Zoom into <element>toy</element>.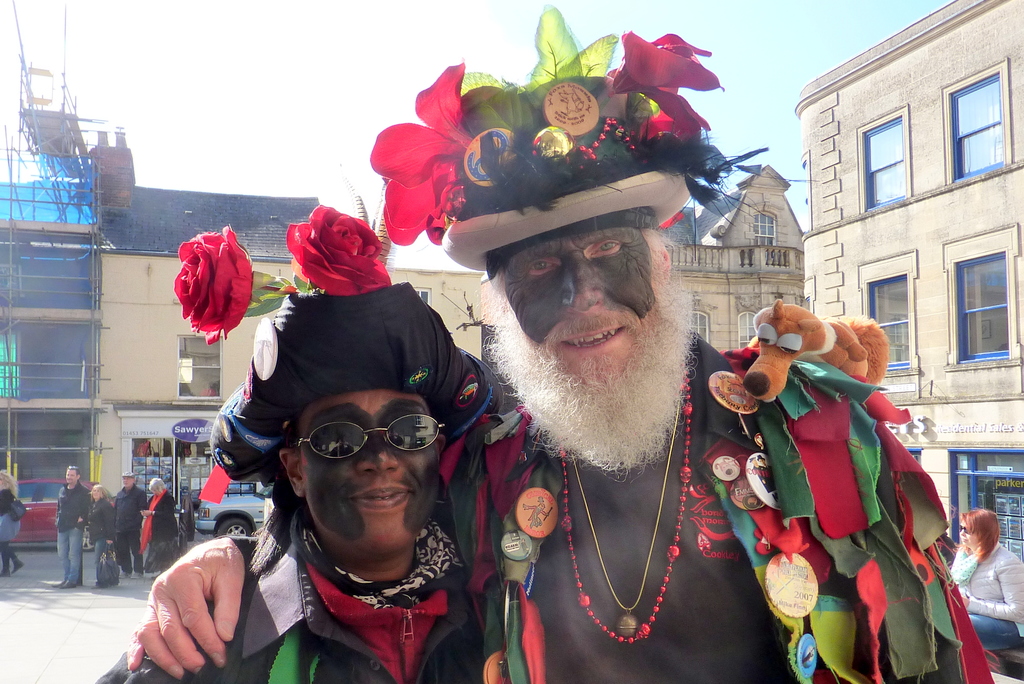
Zoom target: 733,311,894,418.
